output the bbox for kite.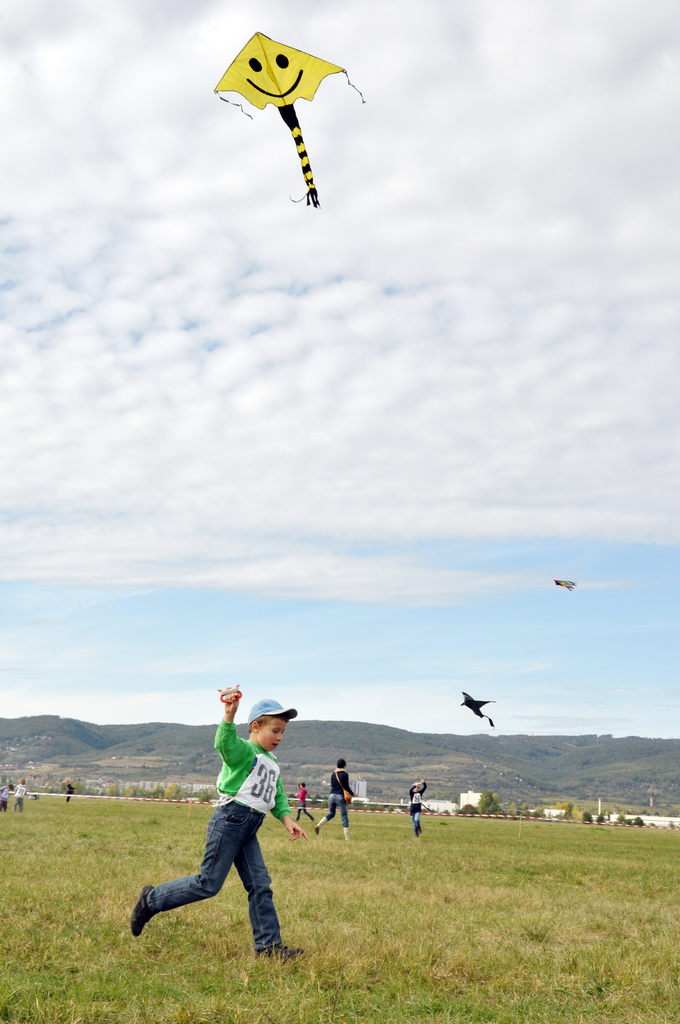
{"left": 457, "top": 688, "right": 497, "bottom": 728}.
